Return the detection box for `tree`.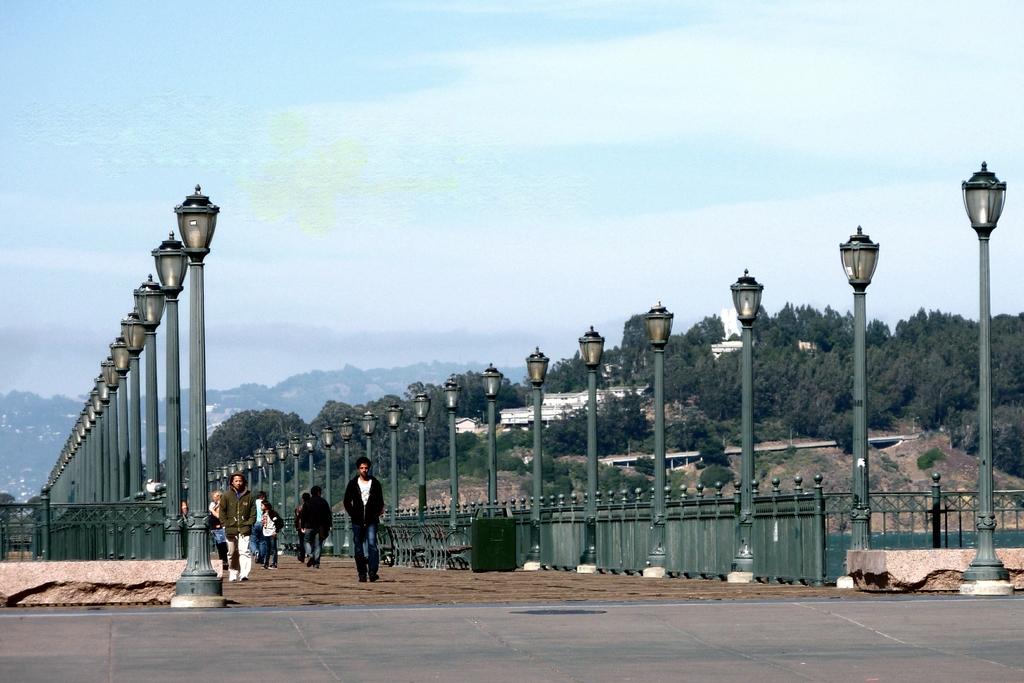
x1=621, y1=423, x2=721, y2=470.
